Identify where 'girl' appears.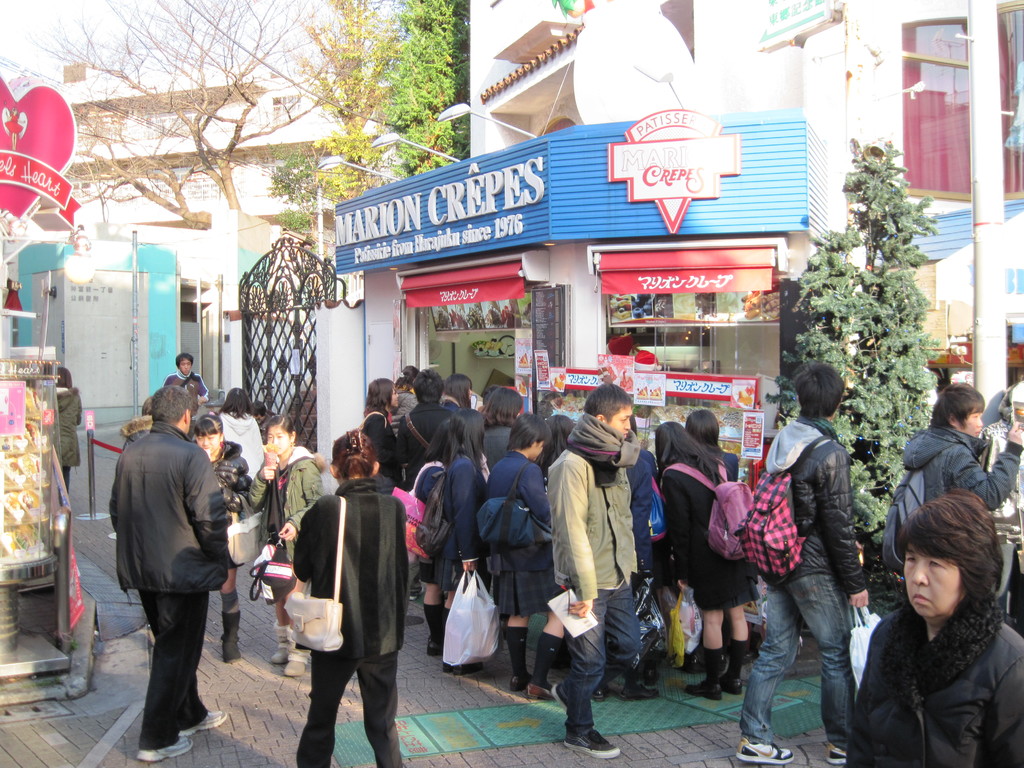
Appears at (412,417,449,657).
